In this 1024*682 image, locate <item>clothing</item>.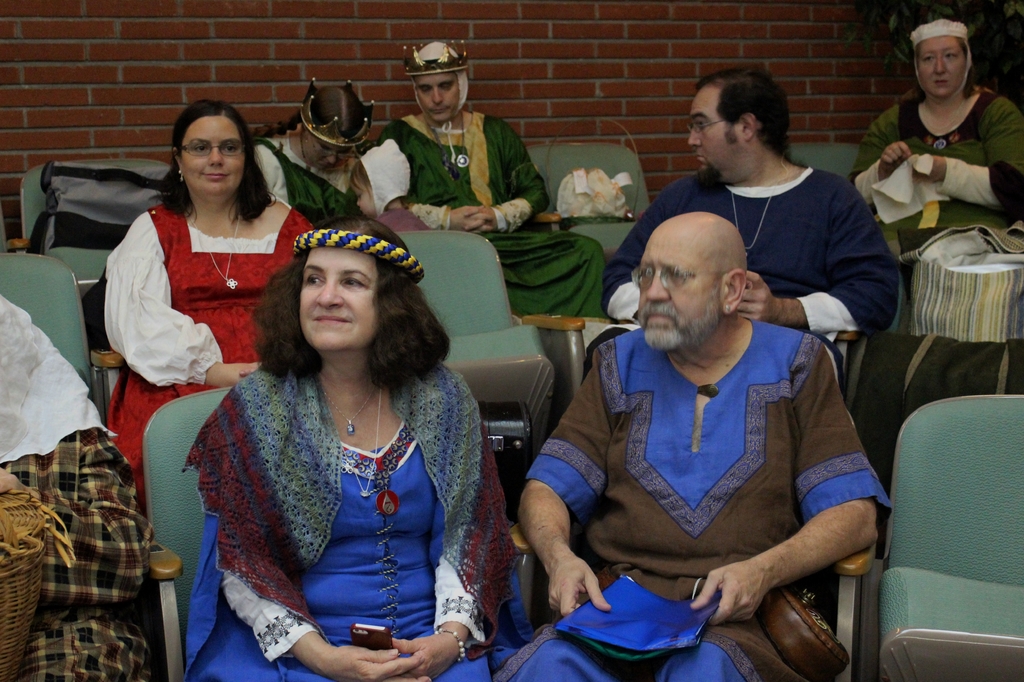
Bounding box: <bbox>844, 86, 1014, 261</bbox>.
